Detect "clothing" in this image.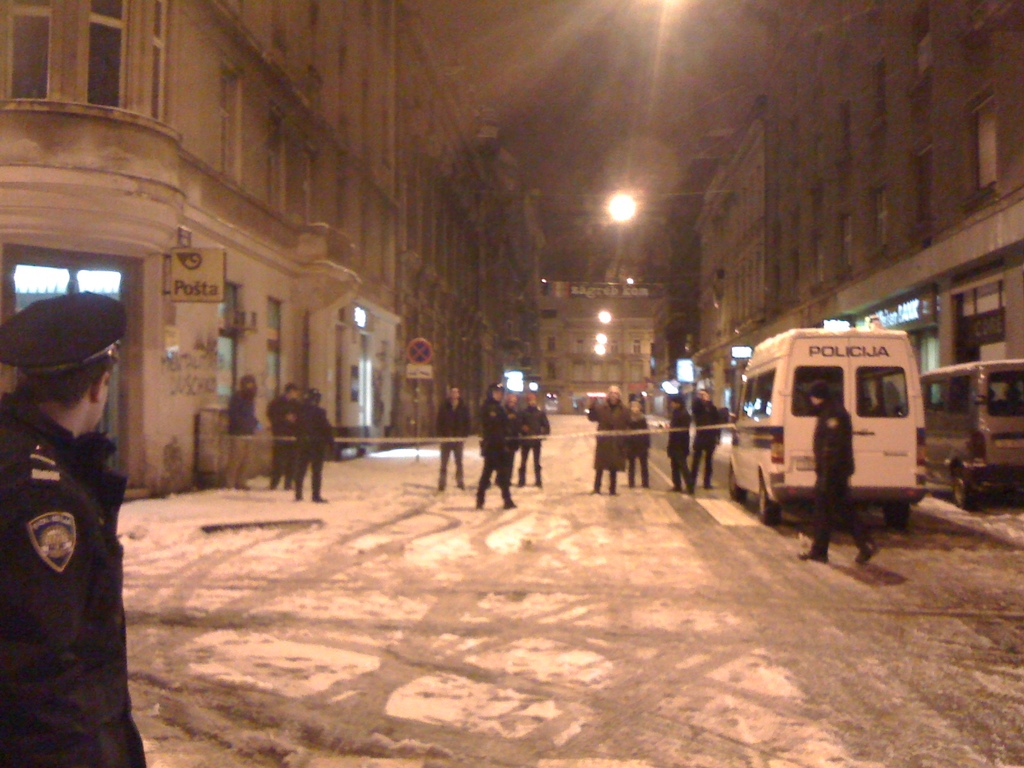
Detection: [left=497, top=406, right=518, bottom=484].
